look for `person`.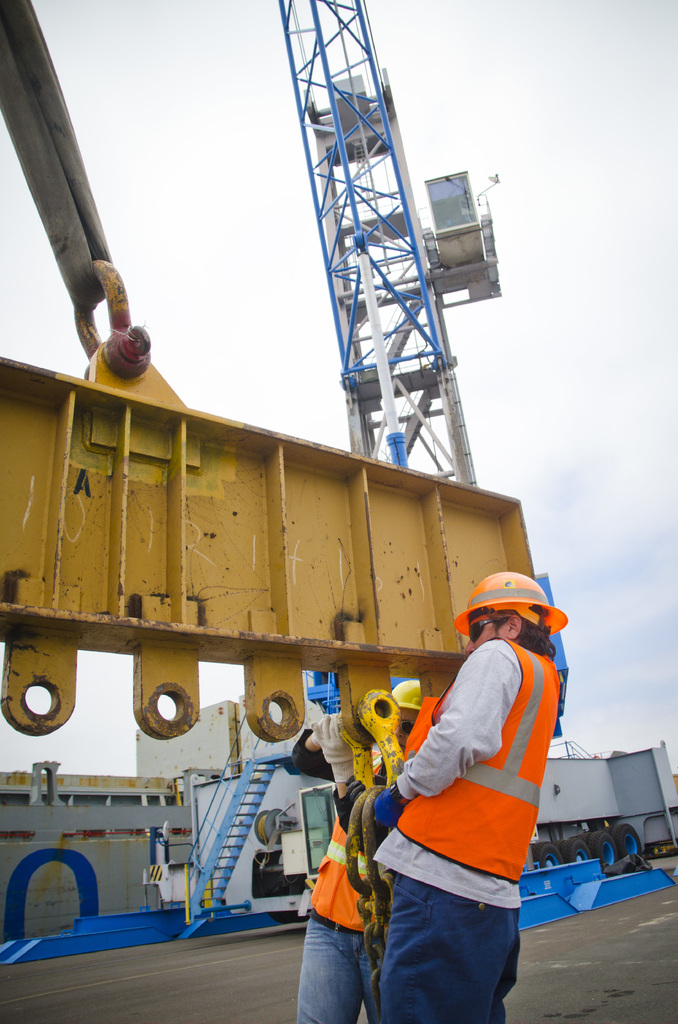
Found: crop(288, 680, 423, 1023).
